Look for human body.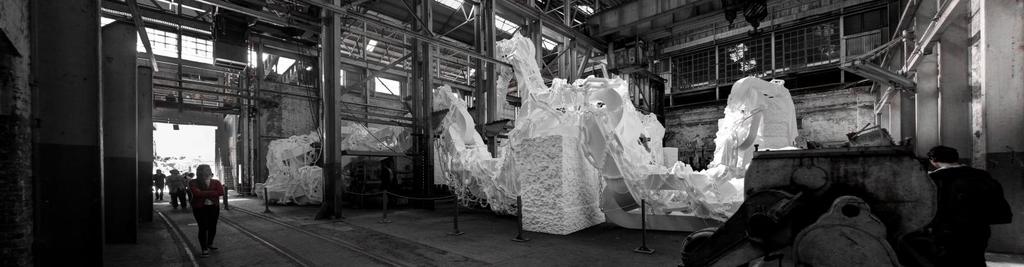
Found: Rect(927, 136, 1009, 255).
